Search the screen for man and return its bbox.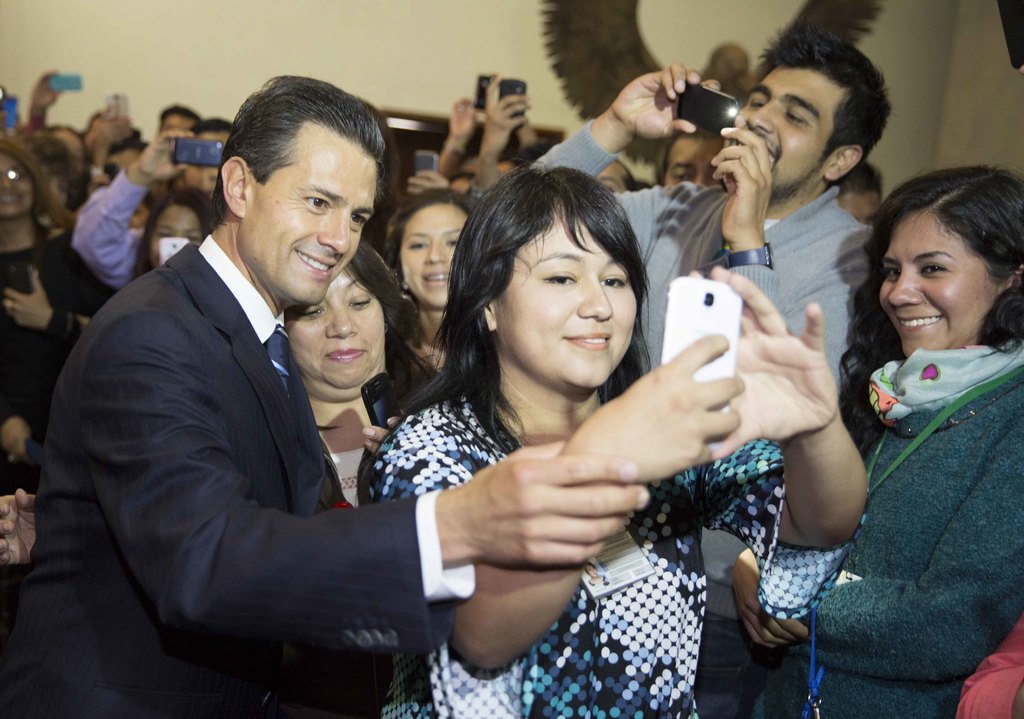
Found: bbox=(71, 120, 234, 296).
